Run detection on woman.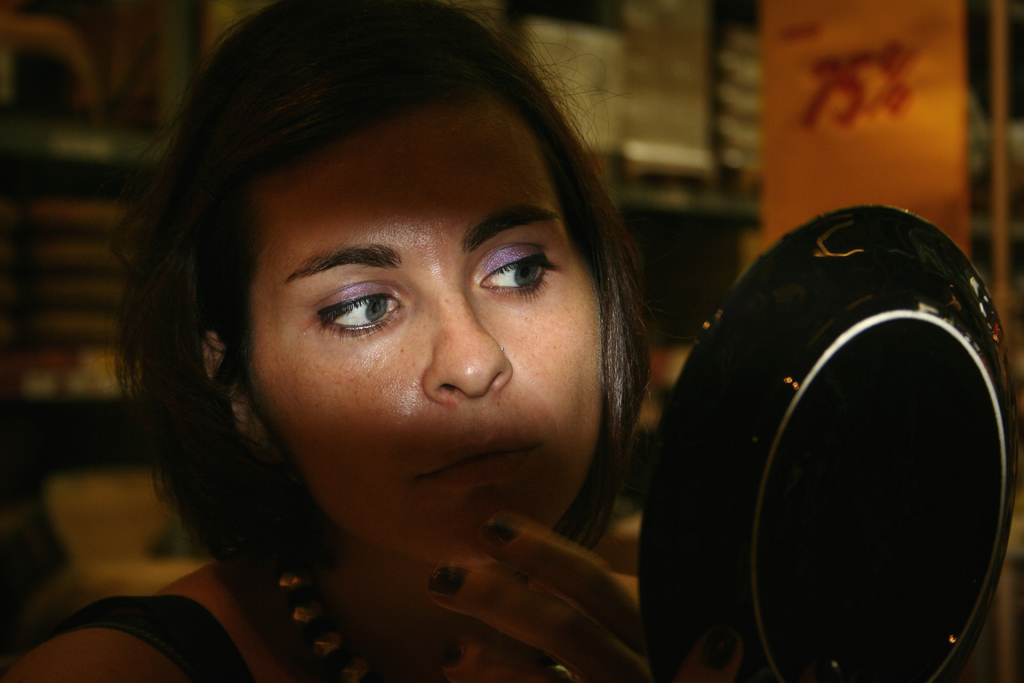
Result: [73,33,787,670].
